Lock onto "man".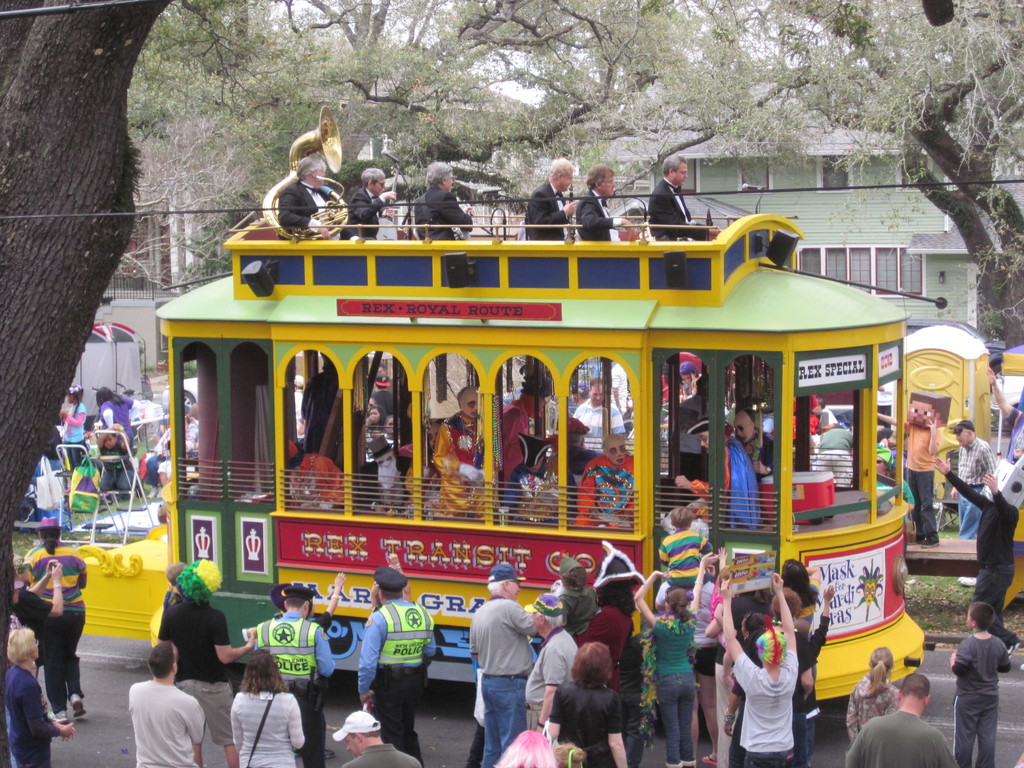
Locked: box(931, 455, 1020, 652).
